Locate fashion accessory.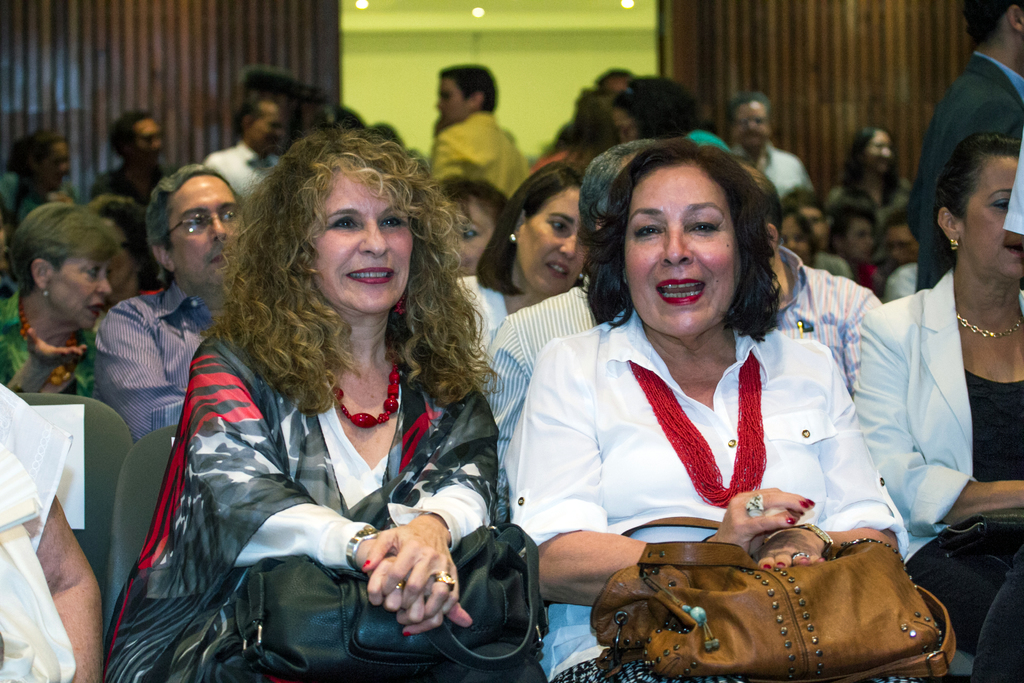
Bounding box: locate(38, 284, 53, 299).
